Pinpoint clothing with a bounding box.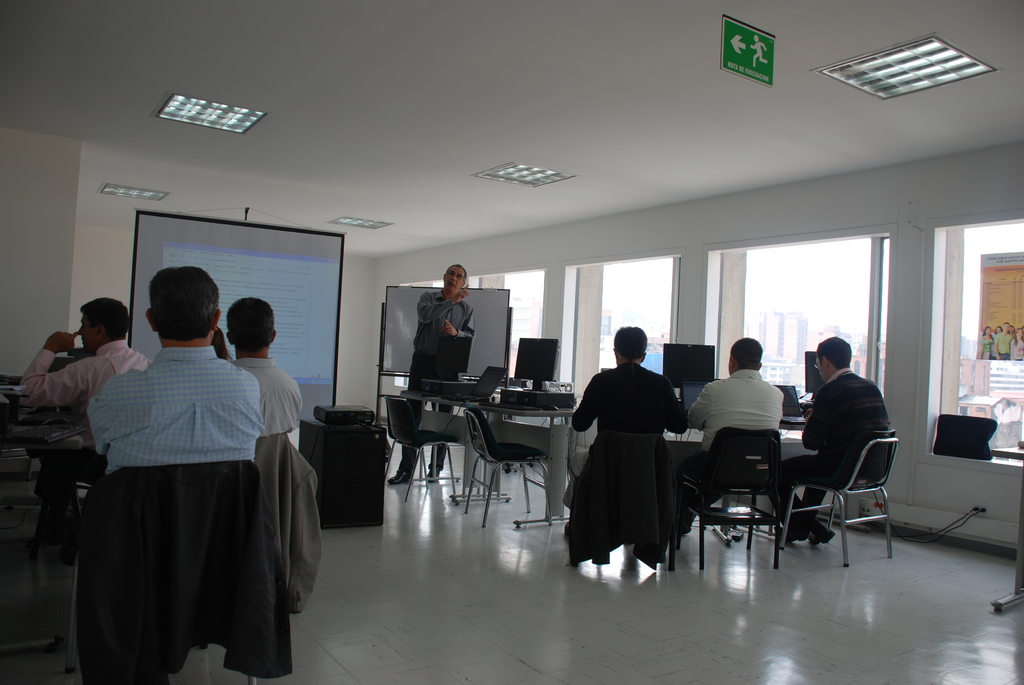
bbox=(396, 288, 478, 471).
